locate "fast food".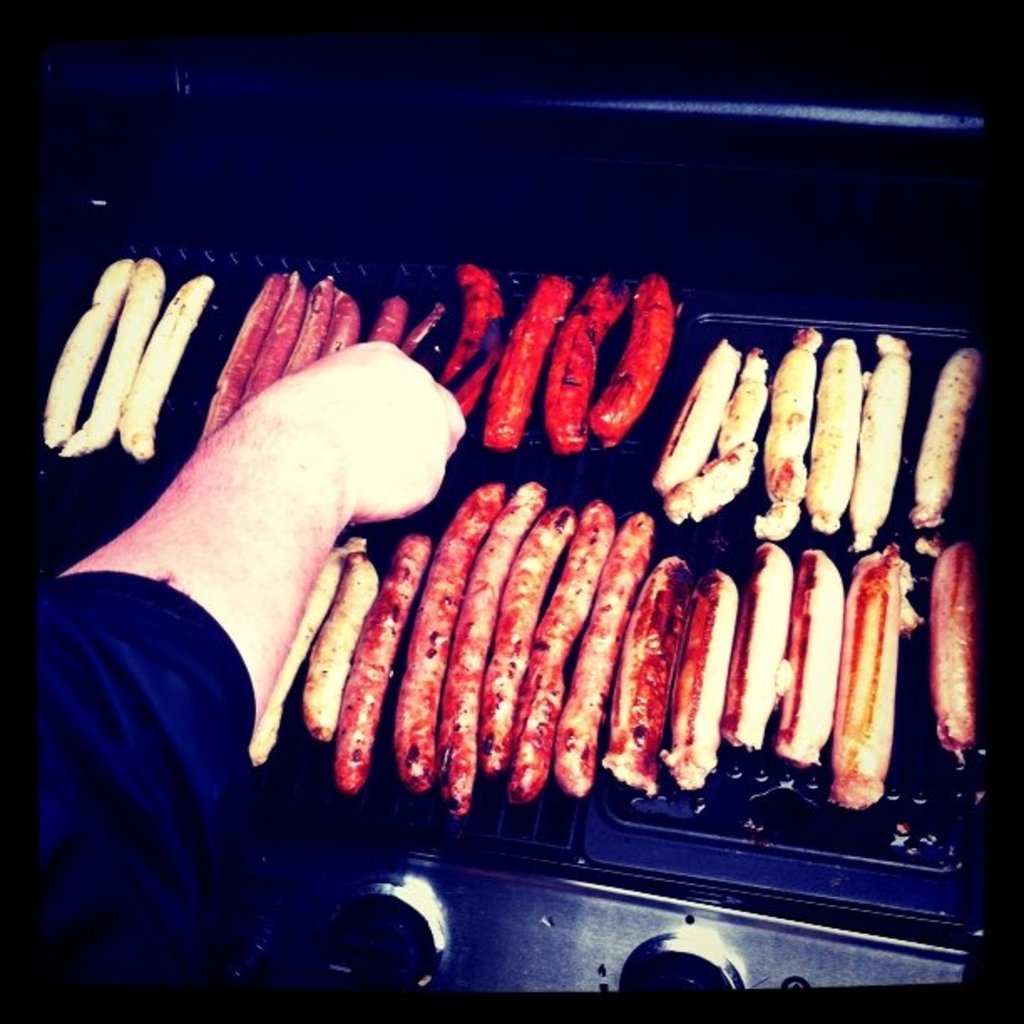
Bounding box: <bbox>904, 351, 986, 520</bbox>.
